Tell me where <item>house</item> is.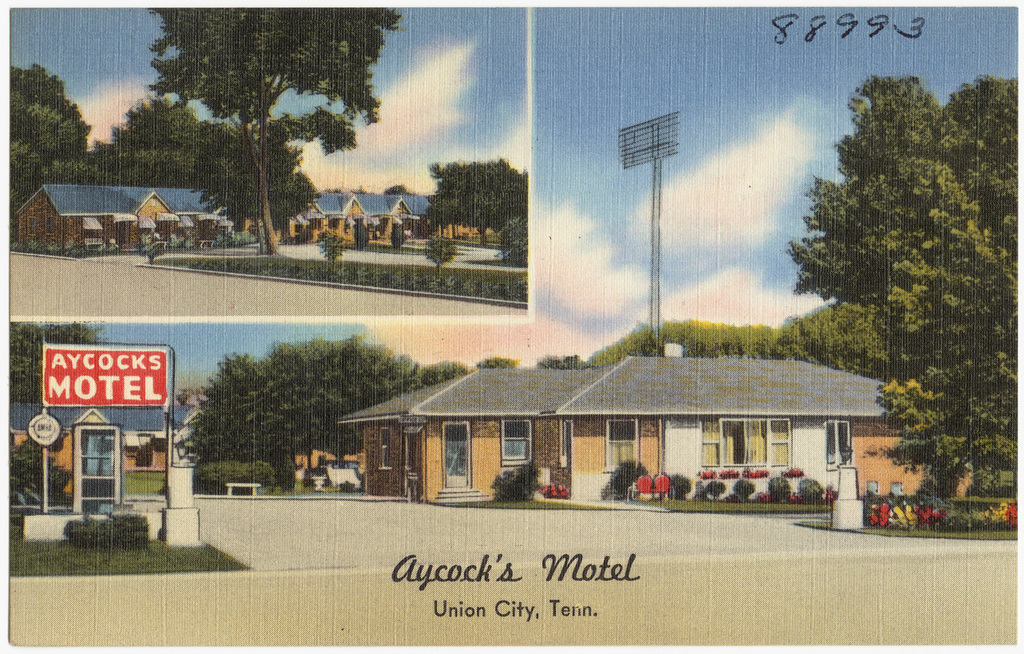
<item>house</item> is at x1=3, y1=394, x2=361, y2=507.
